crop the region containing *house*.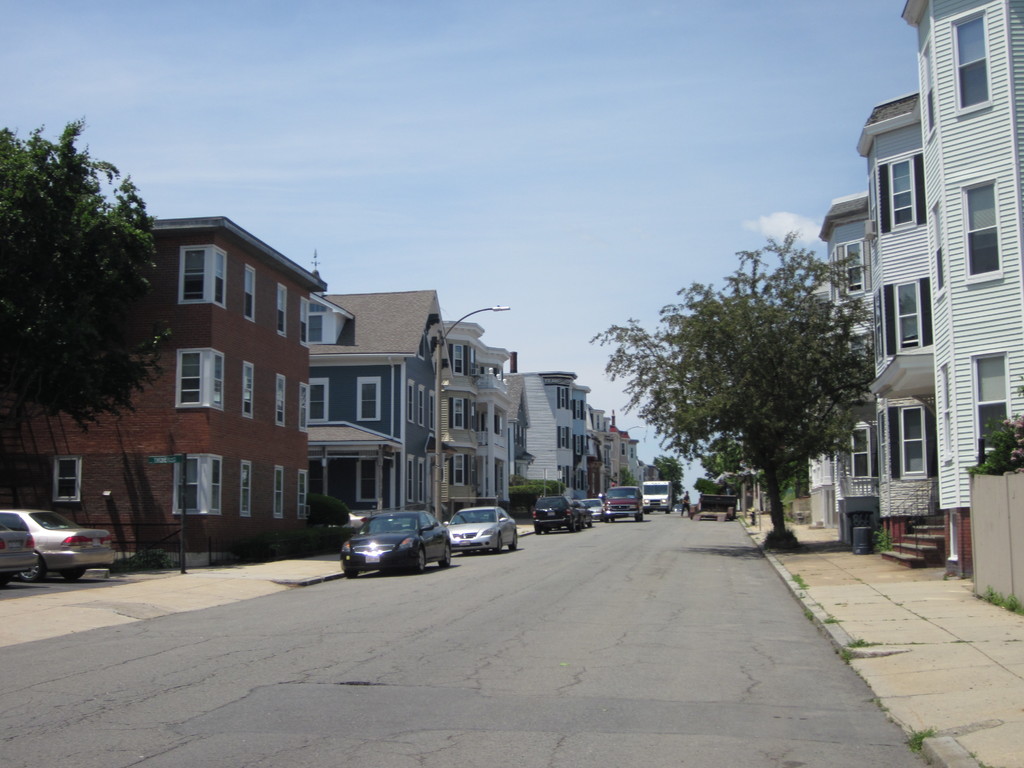
Crop region: 858:84:936:573.
